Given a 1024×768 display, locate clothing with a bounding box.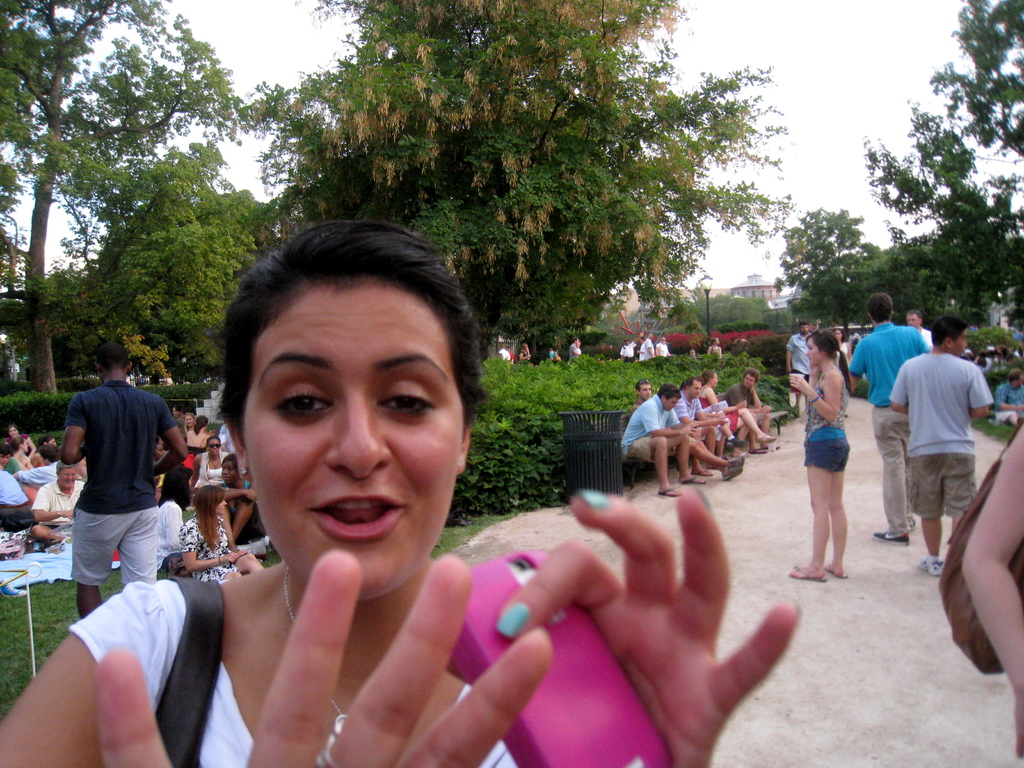
Located: 50, 348, 176, 607.
